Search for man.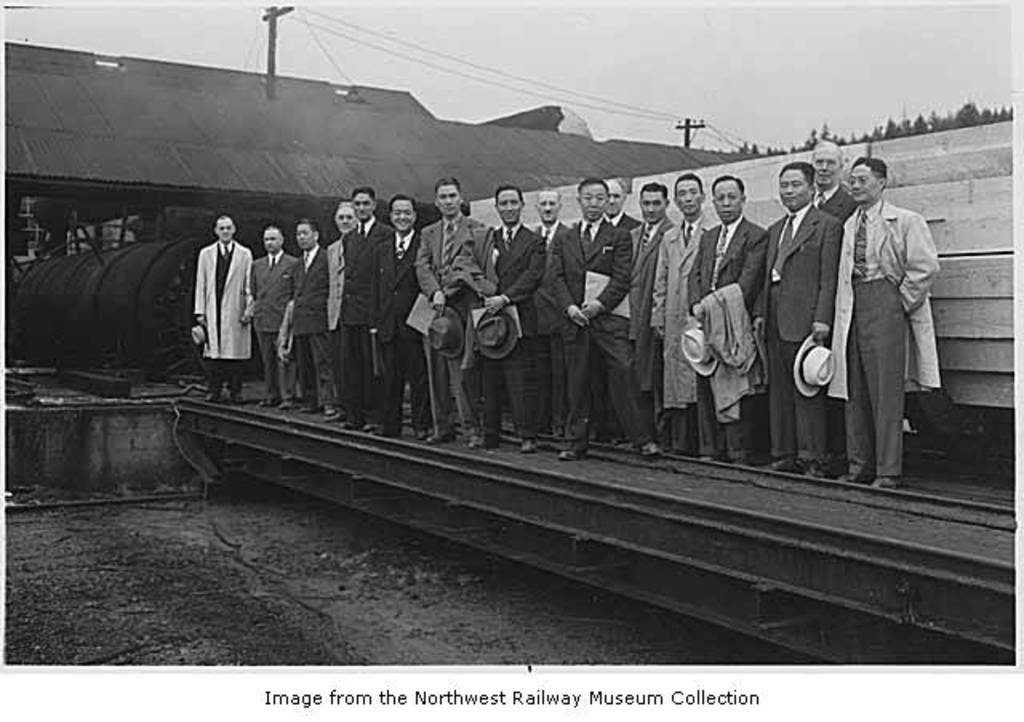
Found at <region>187, 211, 251, 405</region>.
